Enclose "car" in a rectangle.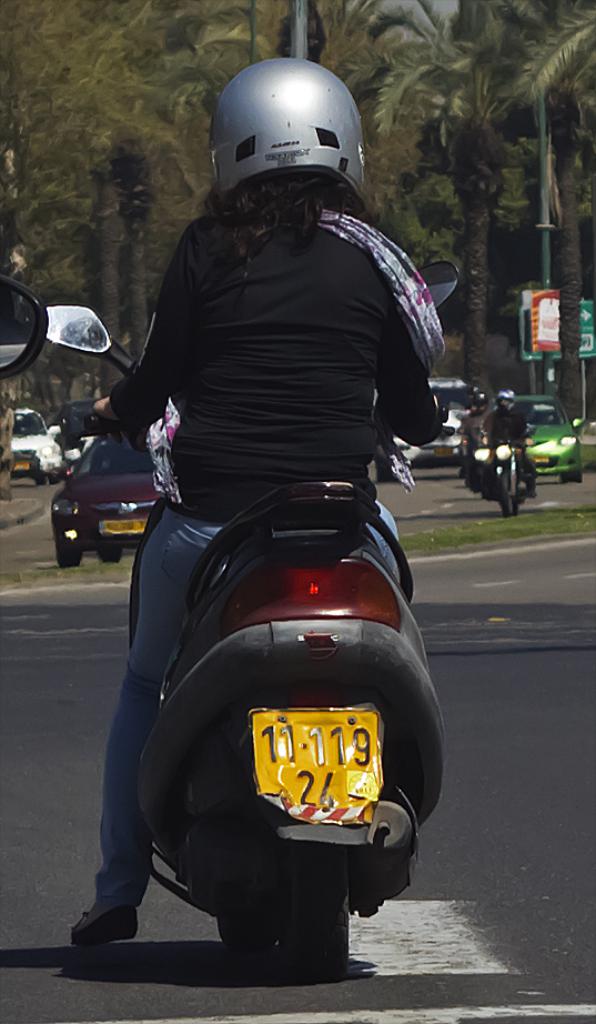
377/369/478/475.
